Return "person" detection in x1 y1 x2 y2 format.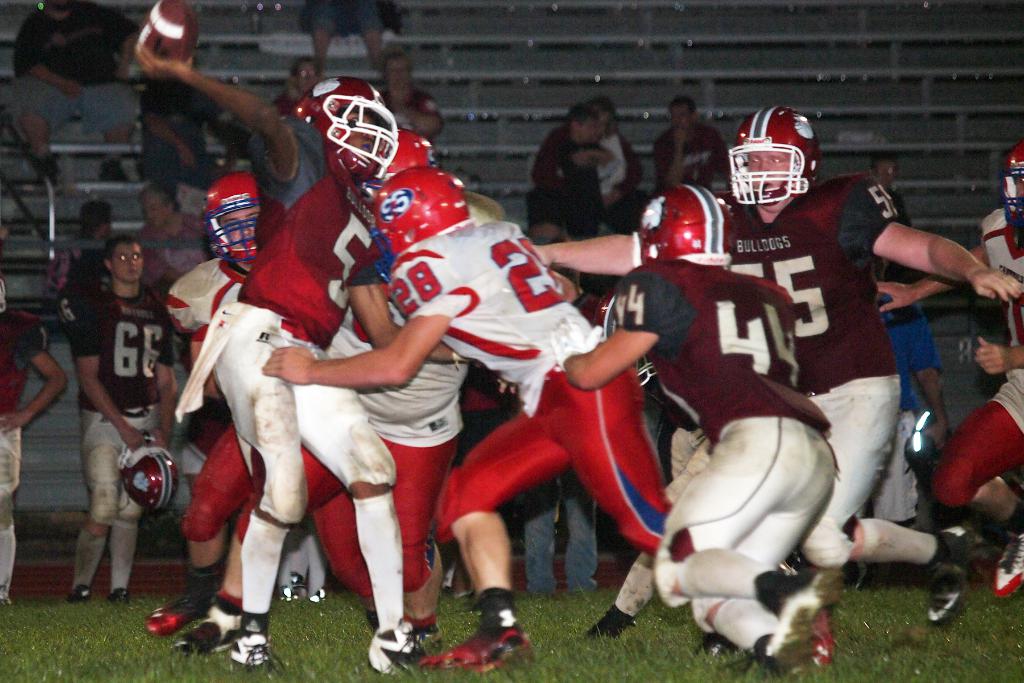
56 212 165 616.
